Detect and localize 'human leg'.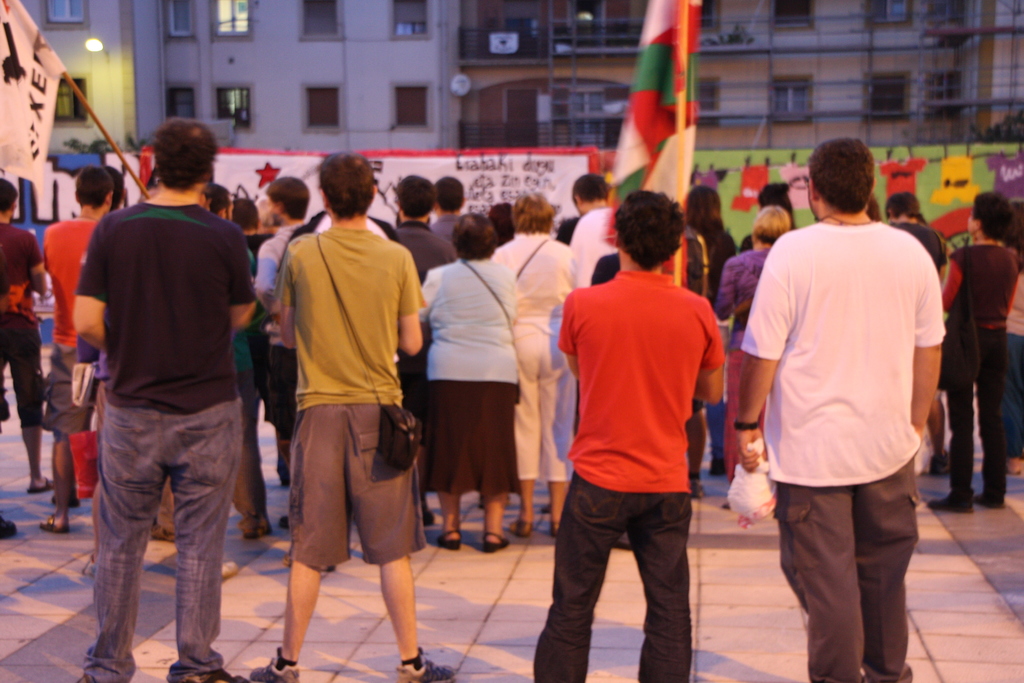
Localized at 244:405:339:682.
